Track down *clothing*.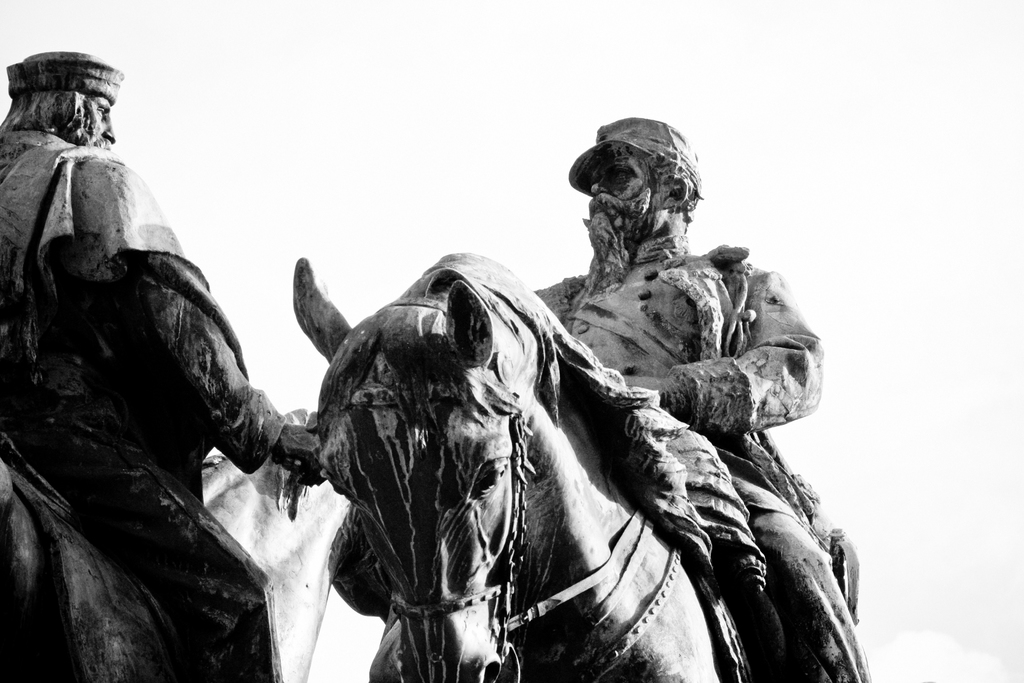
Tracked to [x1=2, y1=49, x2=127, y2=114].
